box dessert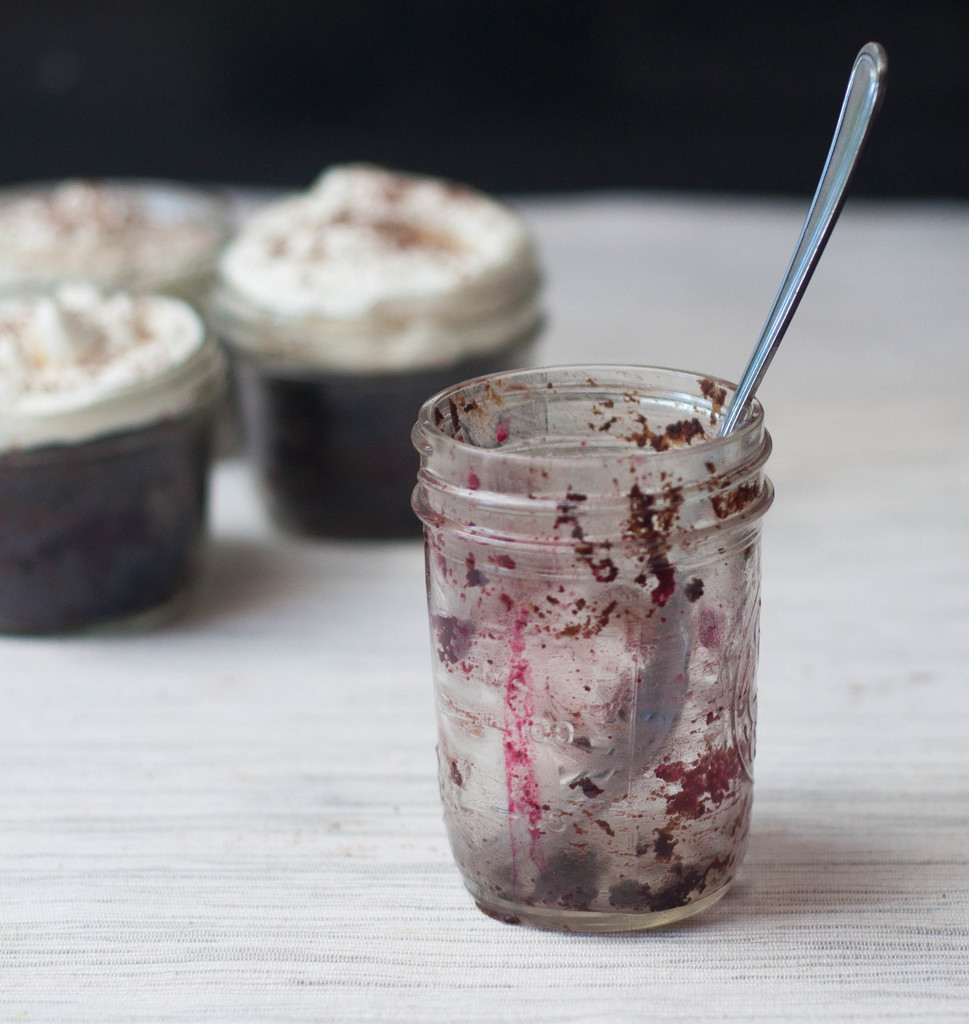
[x1=218, y1=167, x2=549, y2=540]
